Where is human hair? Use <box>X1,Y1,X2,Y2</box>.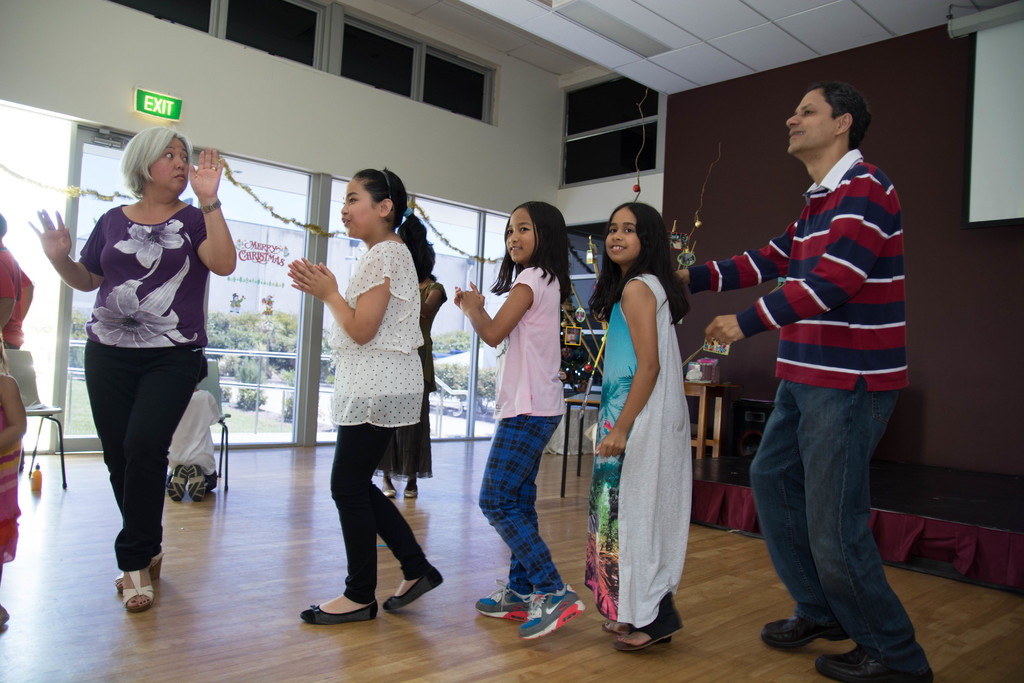
<box>820,78,876,147</box>.
